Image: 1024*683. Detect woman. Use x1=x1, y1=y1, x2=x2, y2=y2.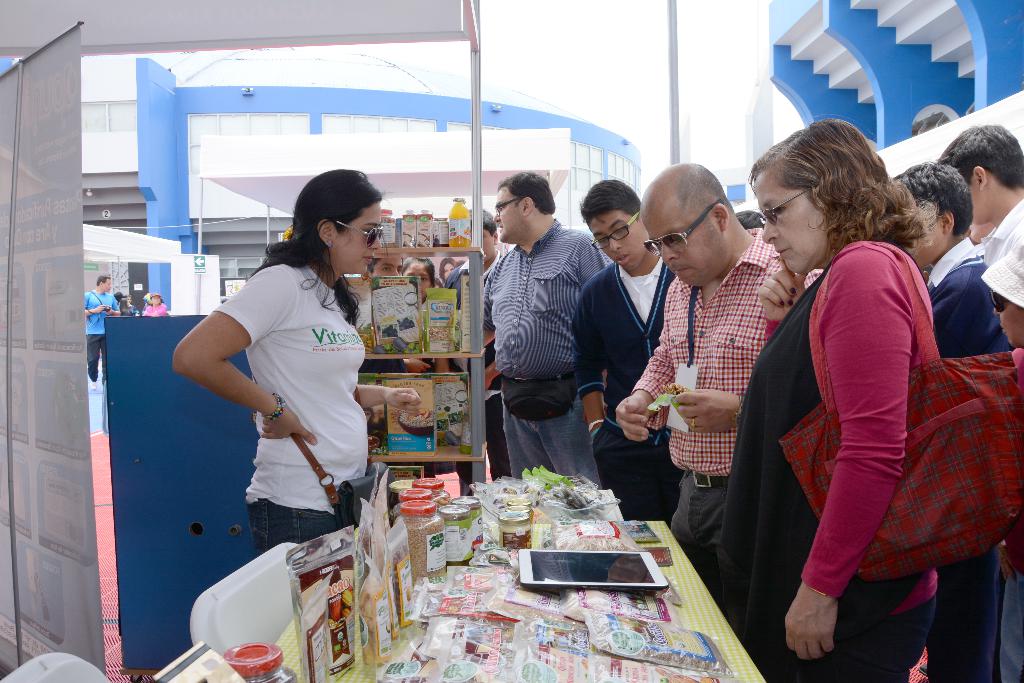
x1=142, y1=293, x2=169, y2=317.
